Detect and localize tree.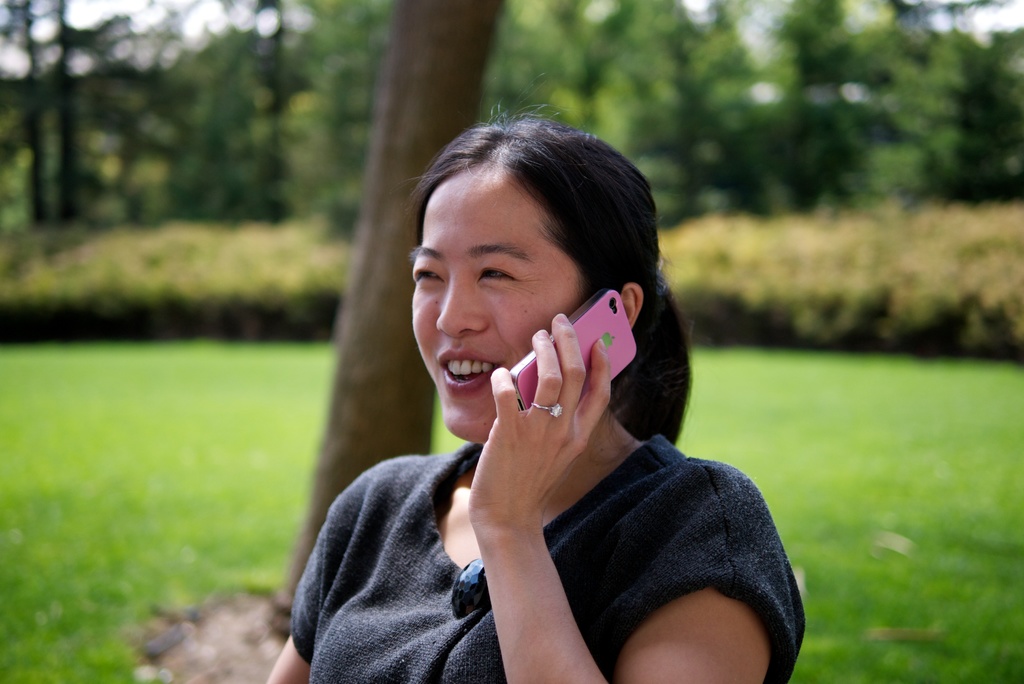
Localized at 282,3,506,596.
